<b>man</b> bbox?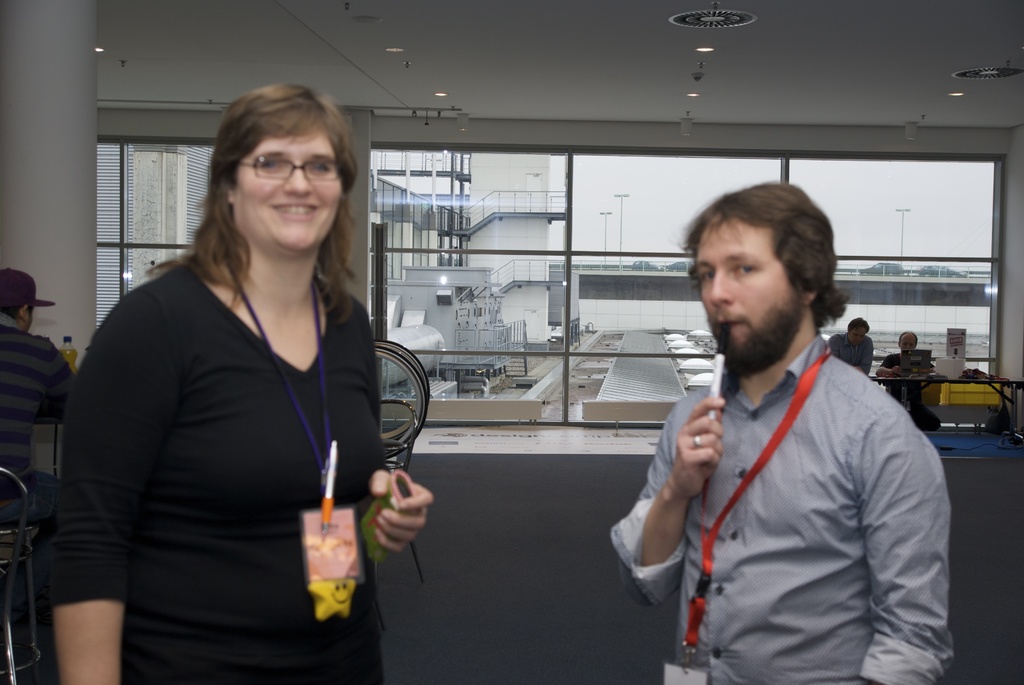
bbox=(605, 188, 962, 684)
